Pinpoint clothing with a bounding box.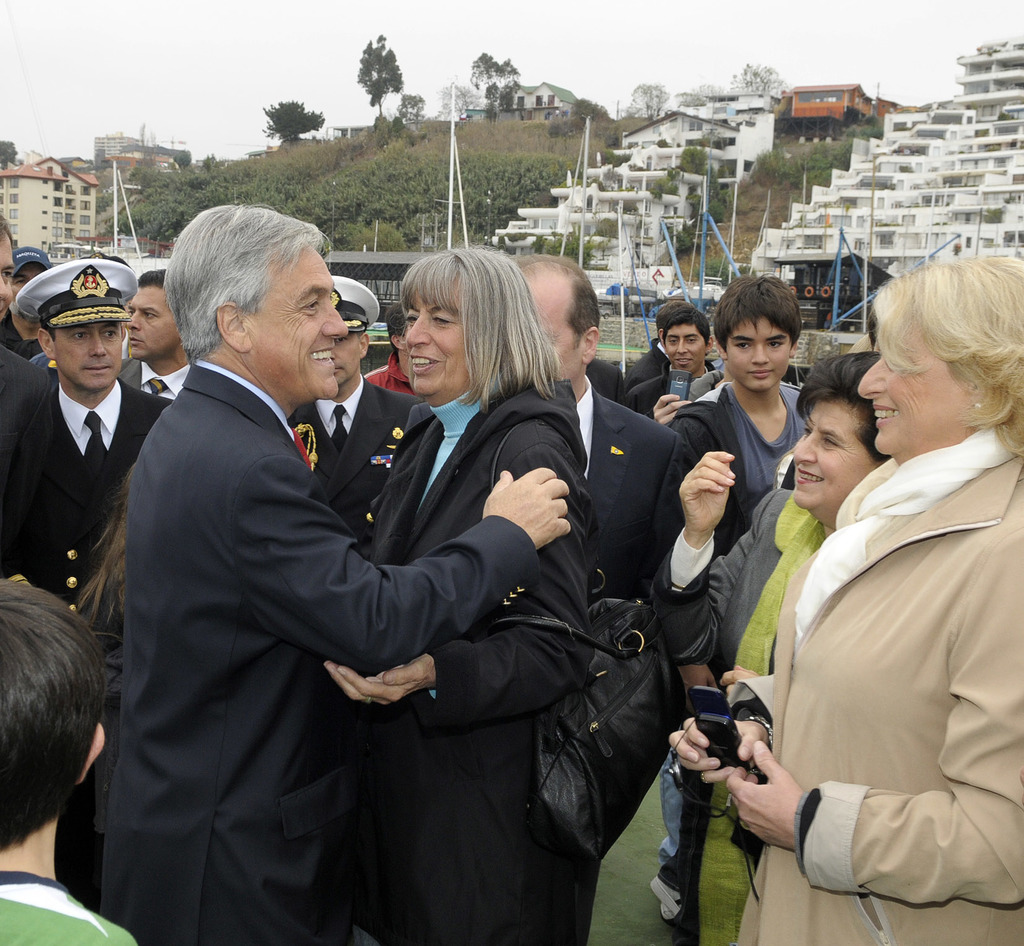
573,380,685,597.
